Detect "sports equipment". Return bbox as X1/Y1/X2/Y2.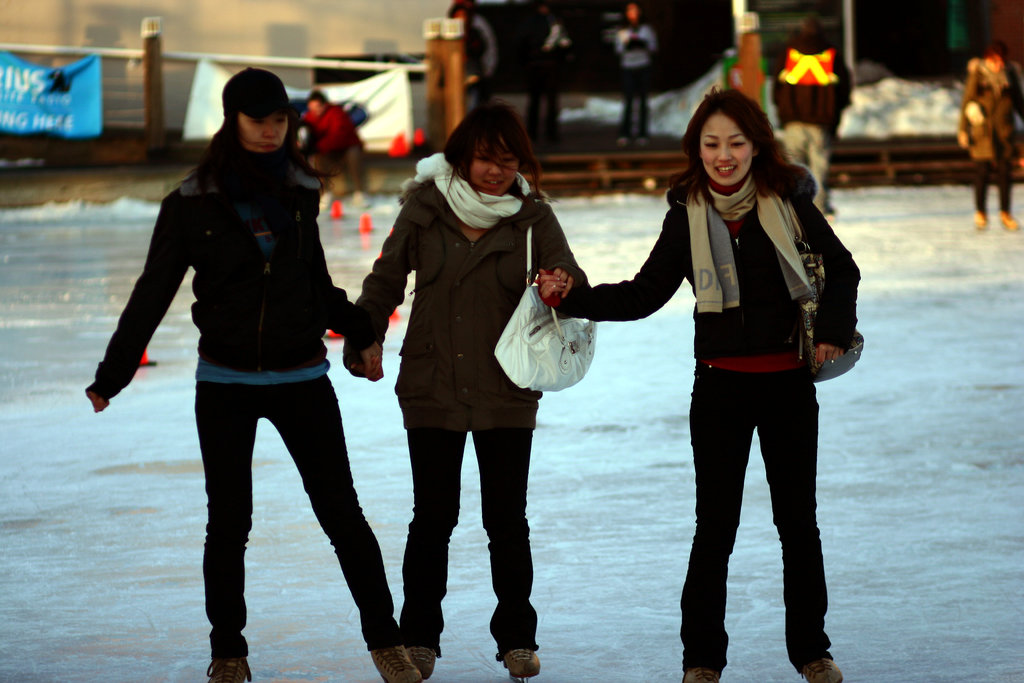
365/646/417/682.
